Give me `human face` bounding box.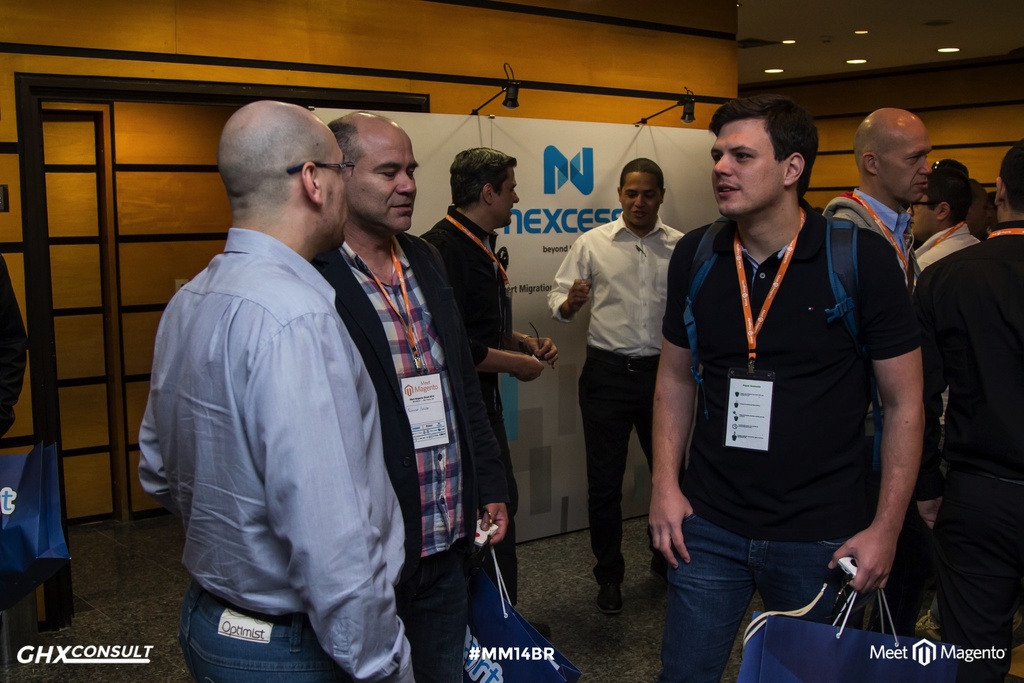
left=715, top=120, right=778, bottom=219.
